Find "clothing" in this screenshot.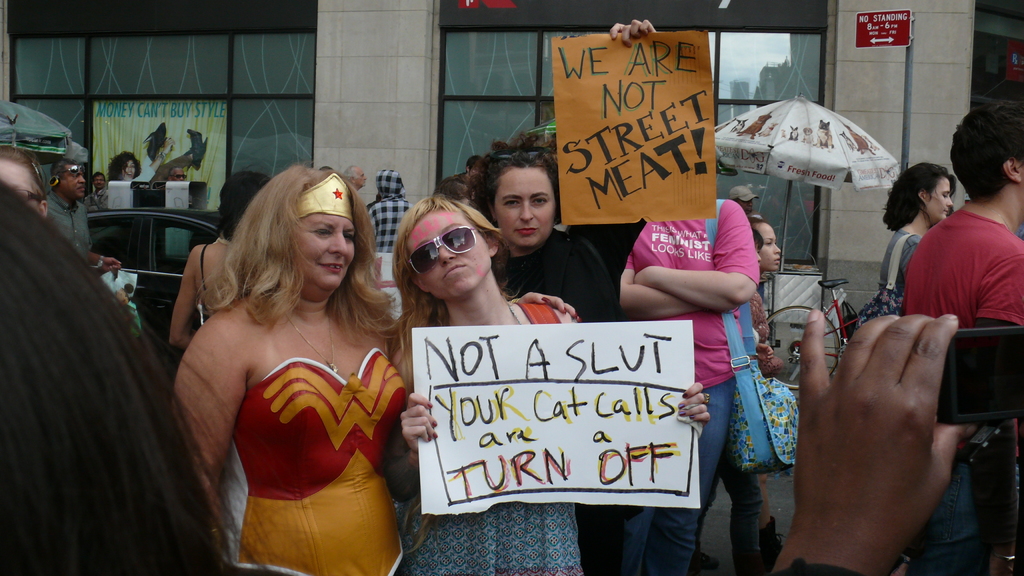
The bounding box for "clothing" is Rect(214, 322, 403, 548).
